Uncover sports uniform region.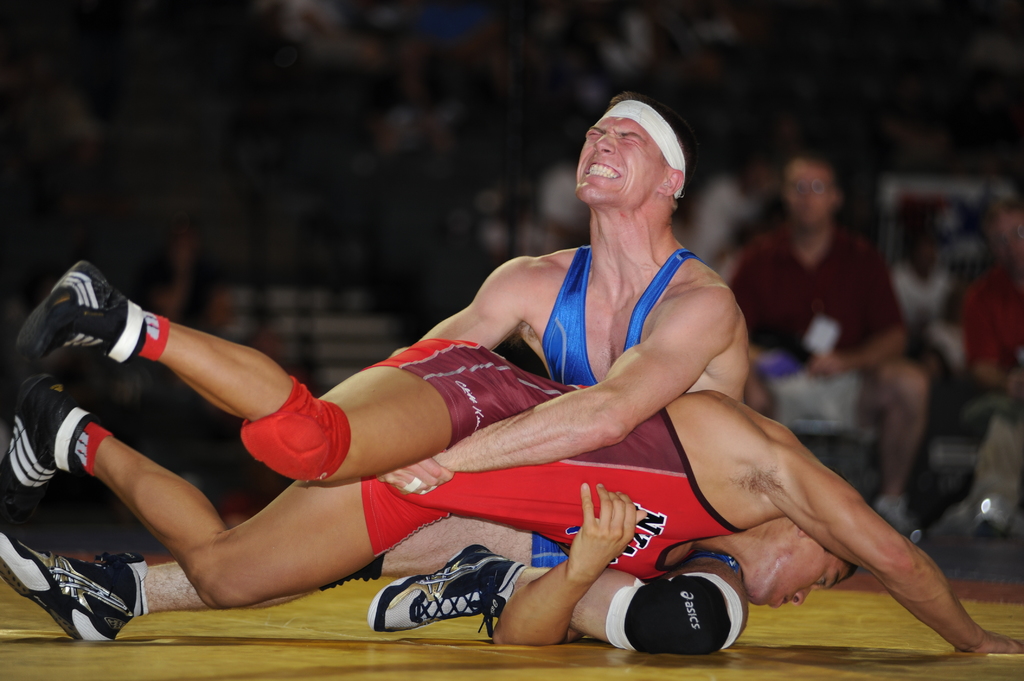
Uncovered: 541, 227, 703, 396.
